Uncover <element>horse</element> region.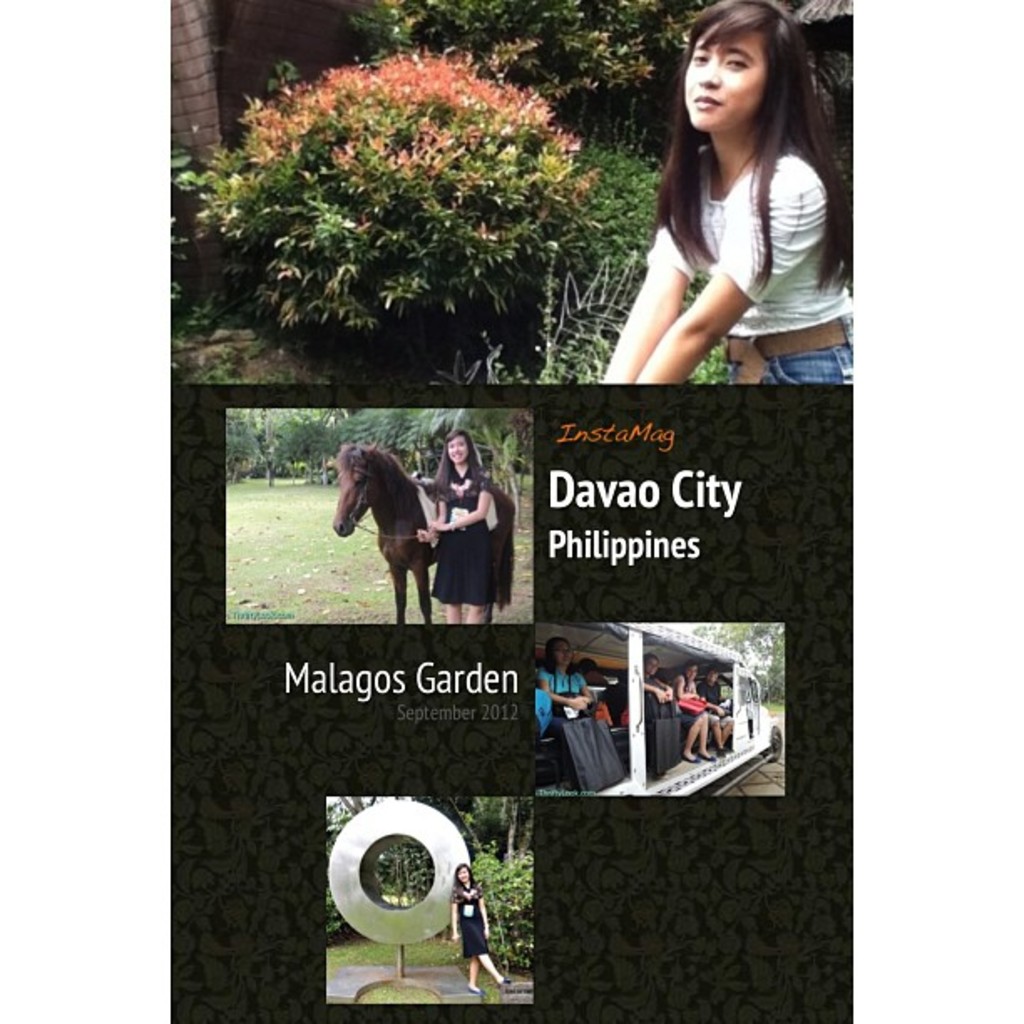
Uncovered: {"x1": 330, "y1": 443, "x2": 524, "y2": 627}.
